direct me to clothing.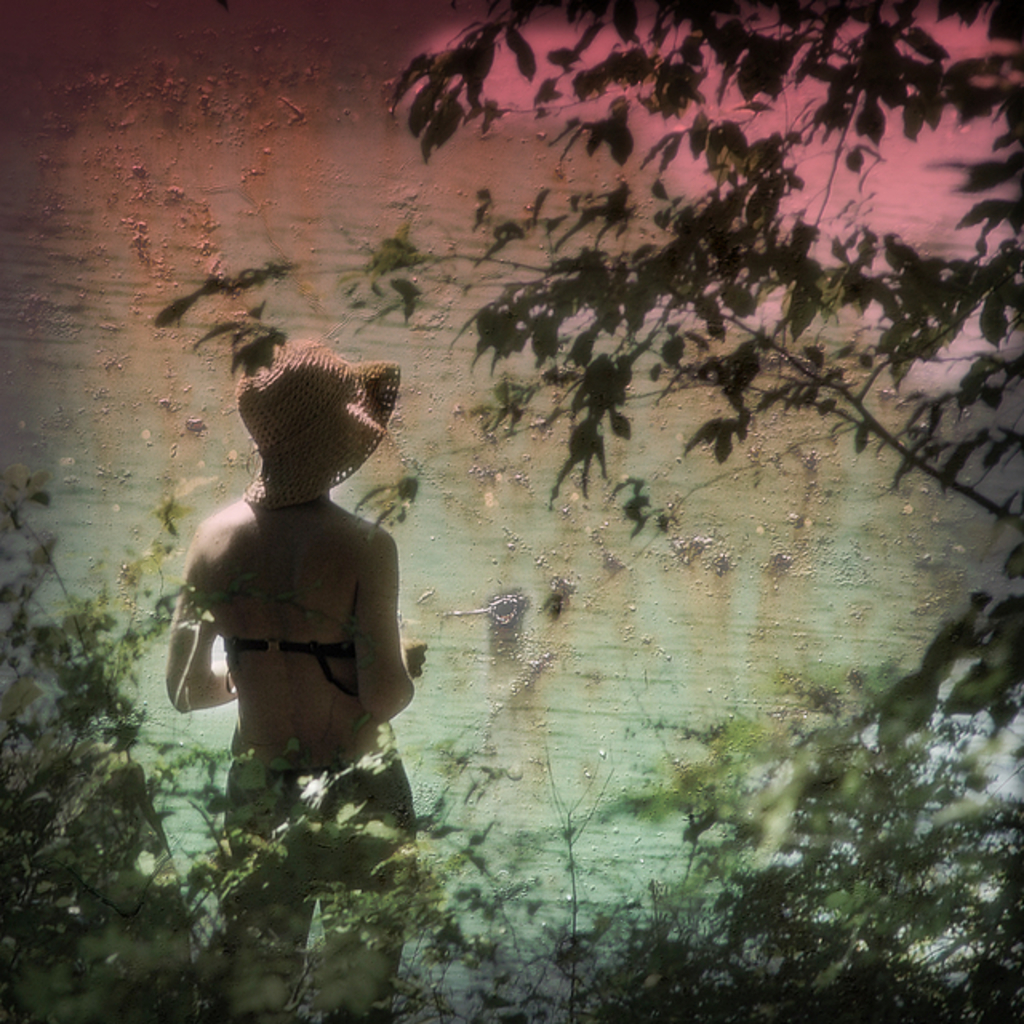
Direction: l=218, t=635, r=355, b=701.
